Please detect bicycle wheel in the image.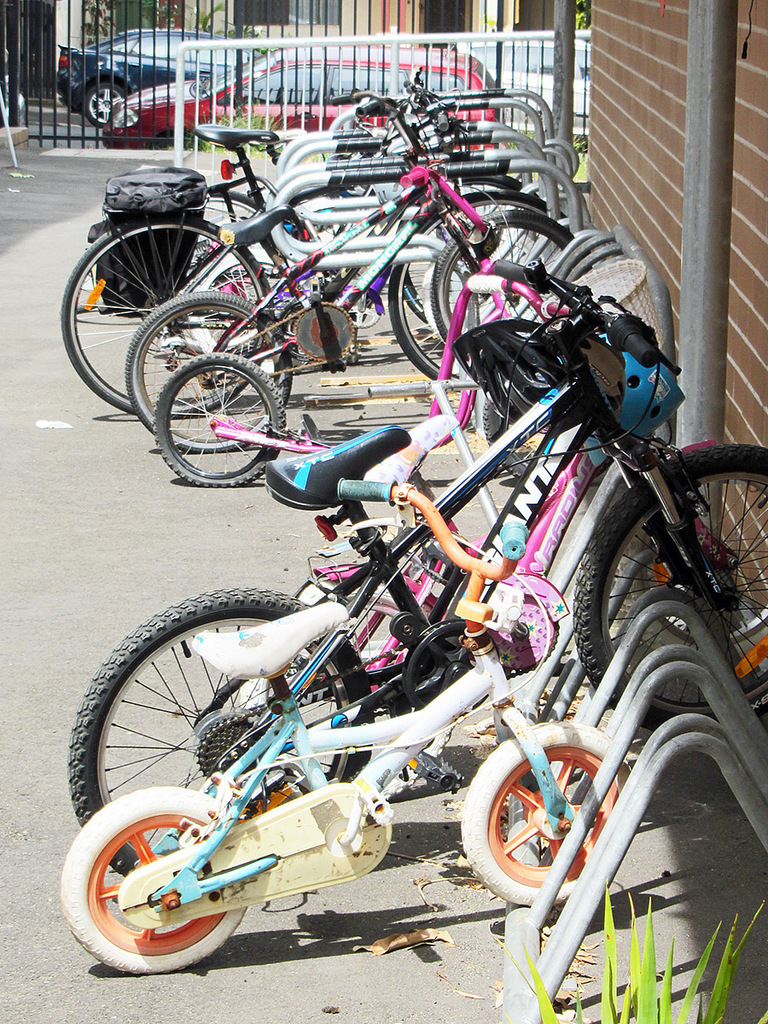
pyautogui.locateOnScreen(621, 480, 767, 672).
